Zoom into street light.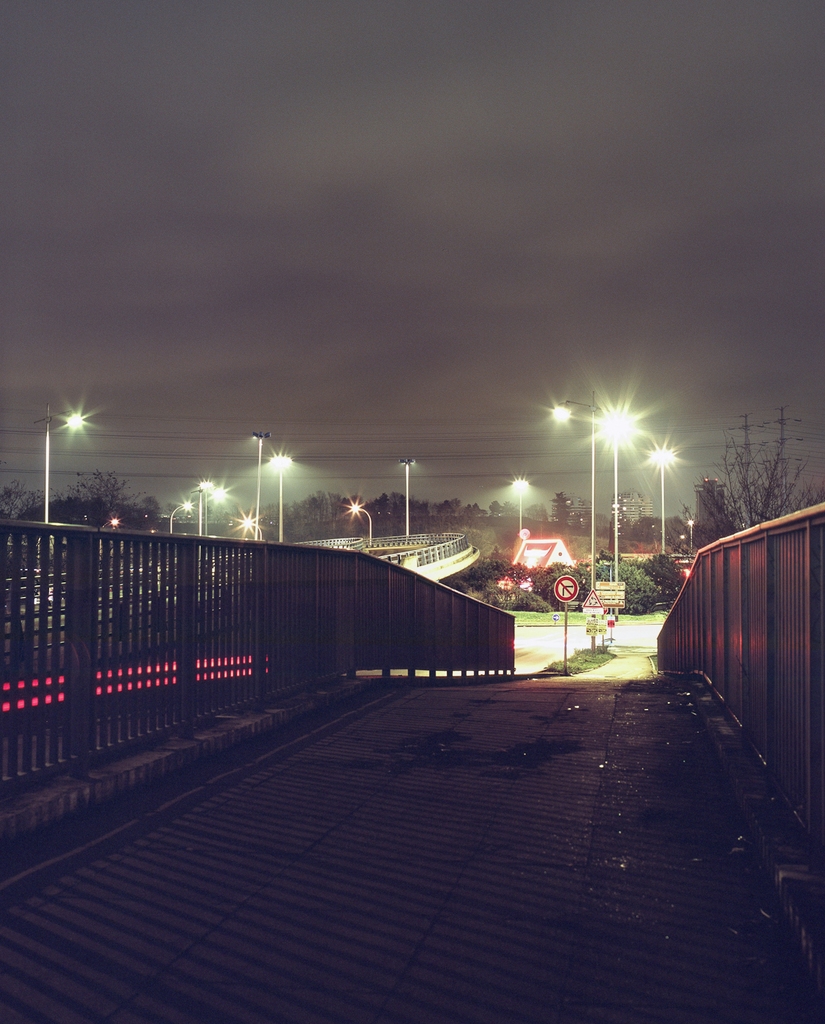
Zoom target: <box>686,516,698,548</box>.
